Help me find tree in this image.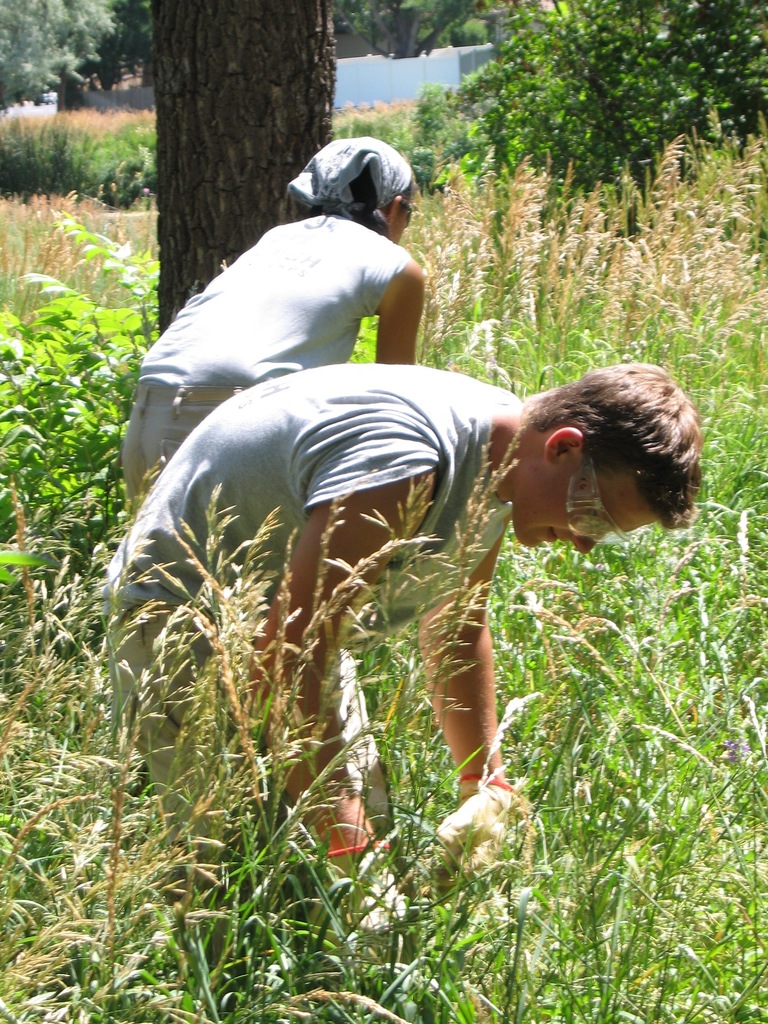
Found it: <box>418,0,767,269</box>.
